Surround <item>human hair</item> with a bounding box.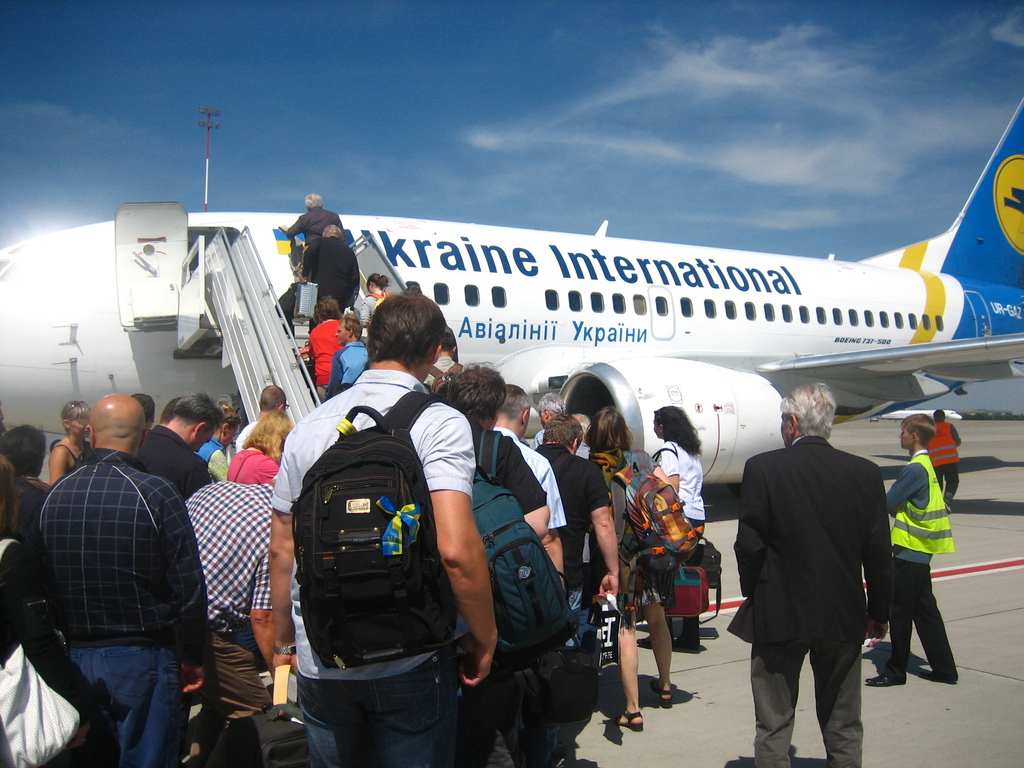
x1=127 y1=389 x2=160 y2=422.
